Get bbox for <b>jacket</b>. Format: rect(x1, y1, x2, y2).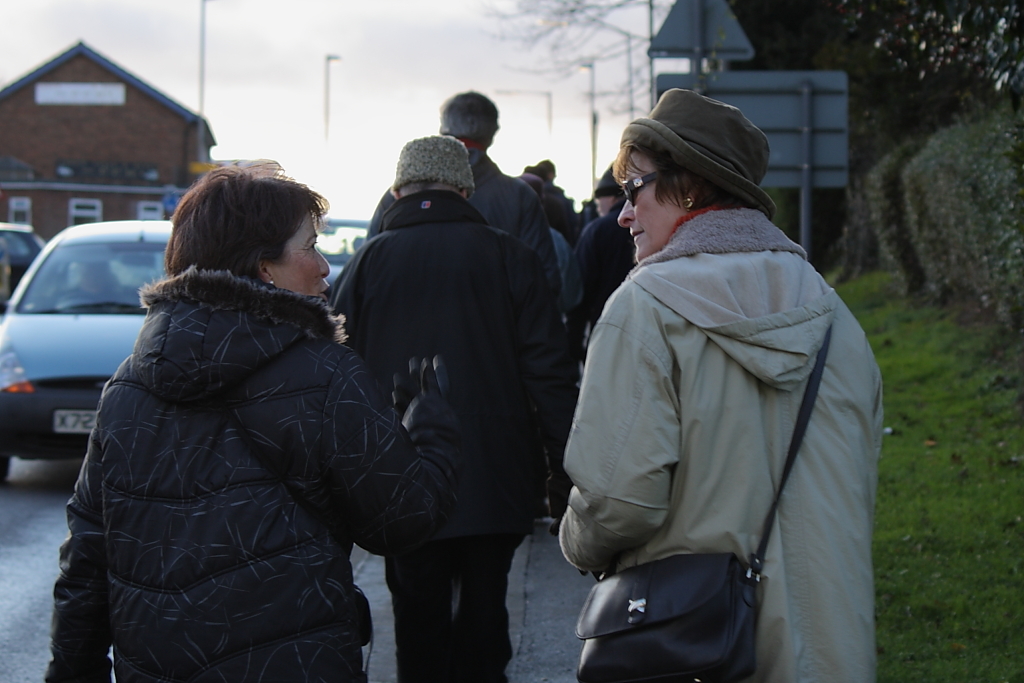
rect(557, 205, 889, 682).
